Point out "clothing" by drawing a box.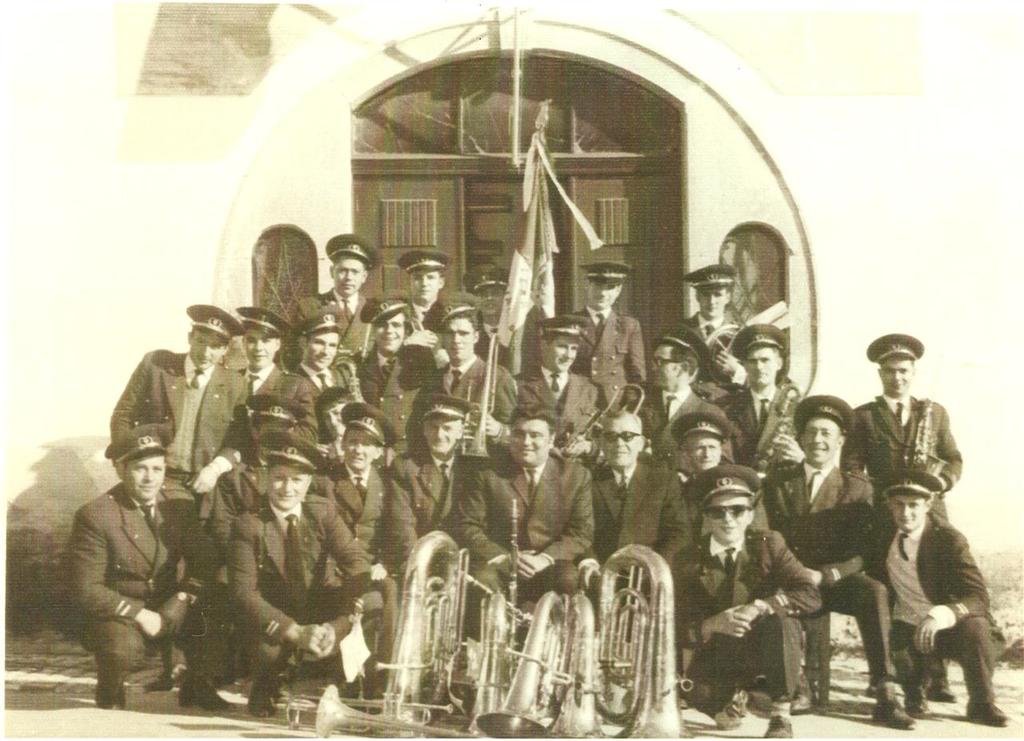
select_region(847, 387, 971, 604).
